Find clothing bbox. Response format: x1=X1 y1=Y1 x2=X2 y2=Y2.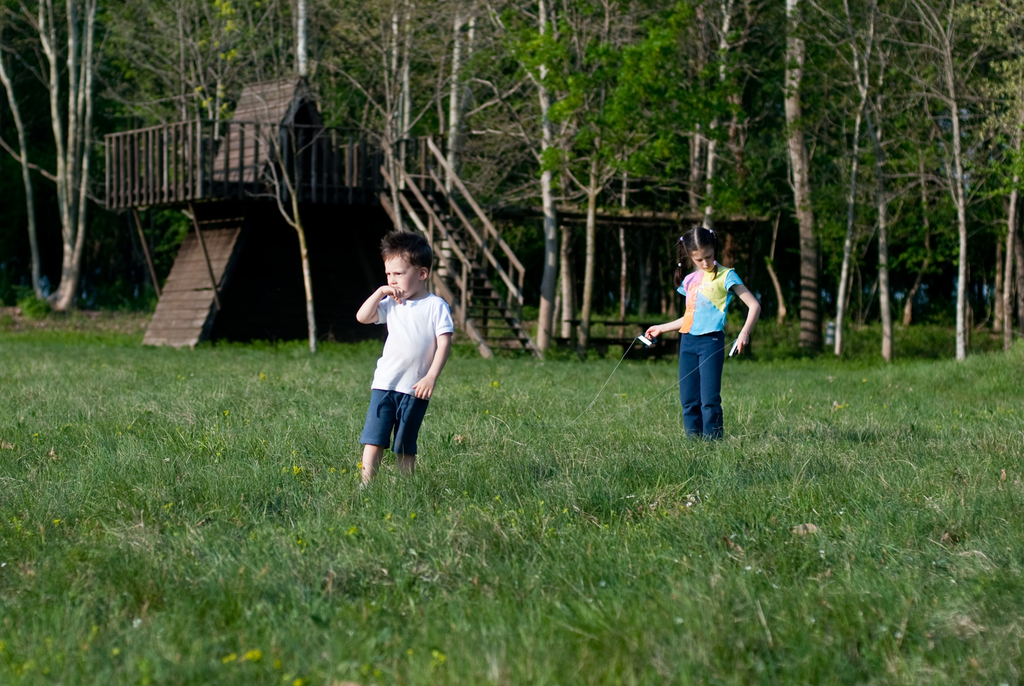
x1=359 y1=291 x2=467 y2=450.
